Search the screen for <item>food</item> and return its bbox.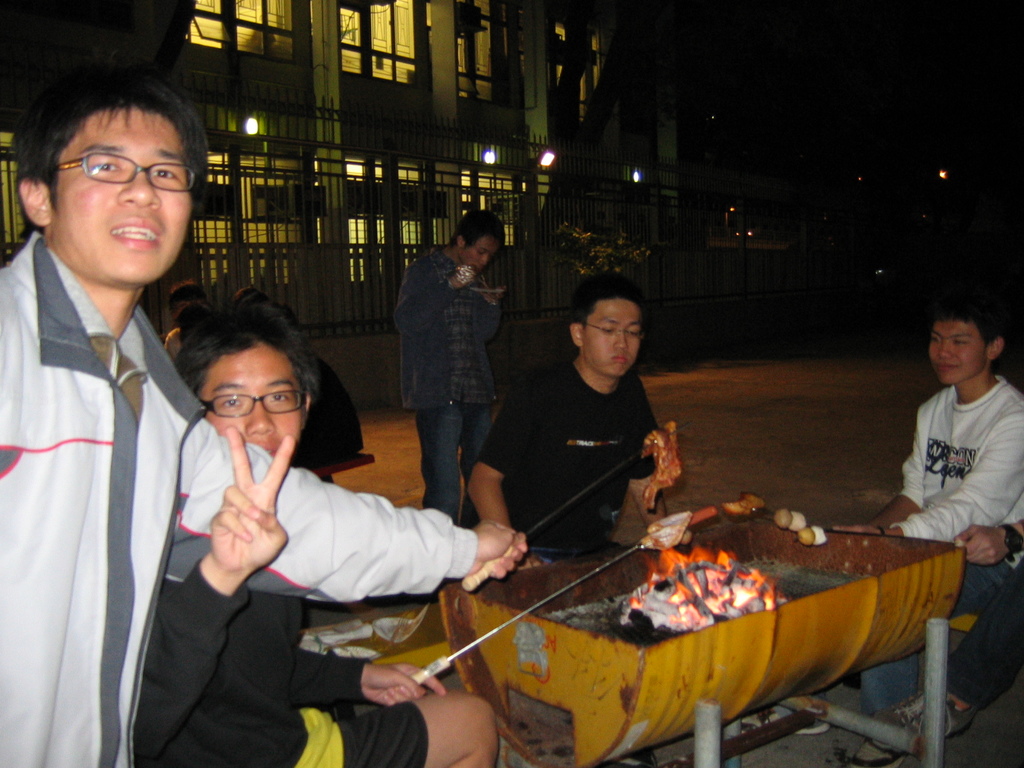
Found: left=637, top=422, right=680, bottom=506.
